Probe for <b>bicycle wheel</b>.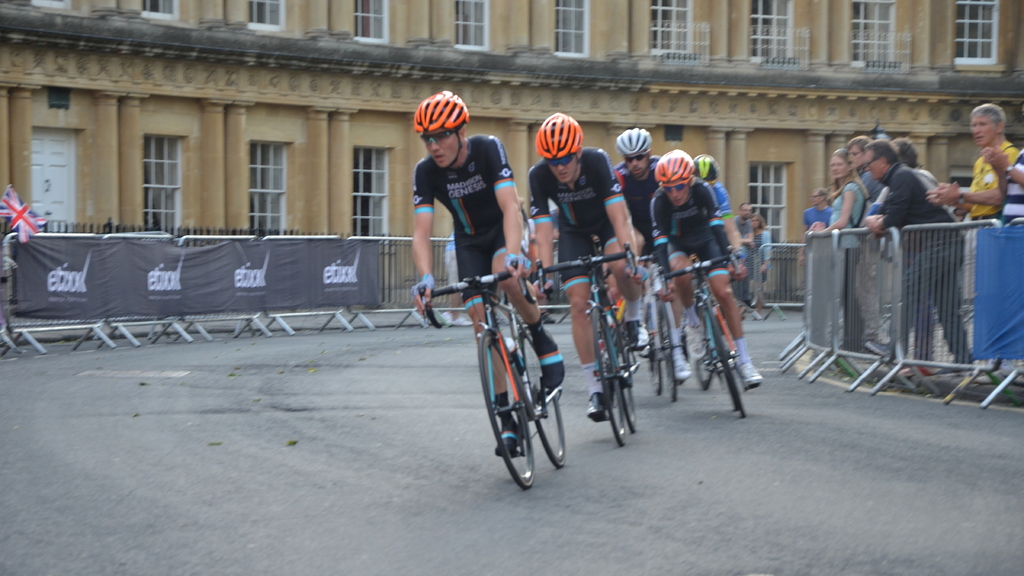
Probe result: {"x1": 704, "y1": 303, "x2": 750, "y2": 423}.
